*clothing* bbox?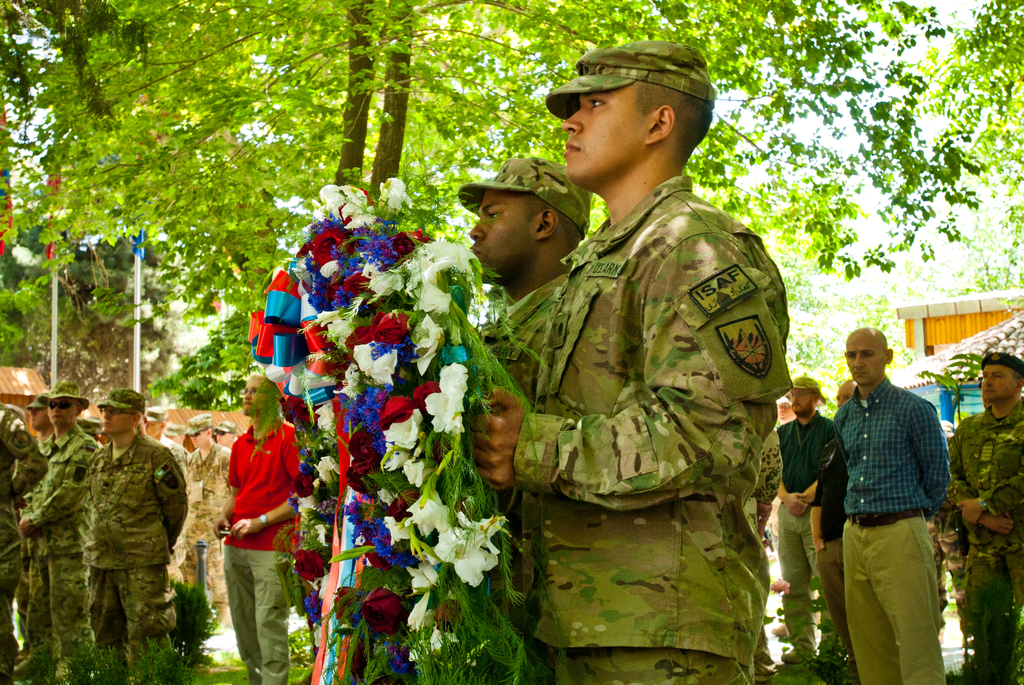
[x1=510, y1=175, x2=791, y2=684]
